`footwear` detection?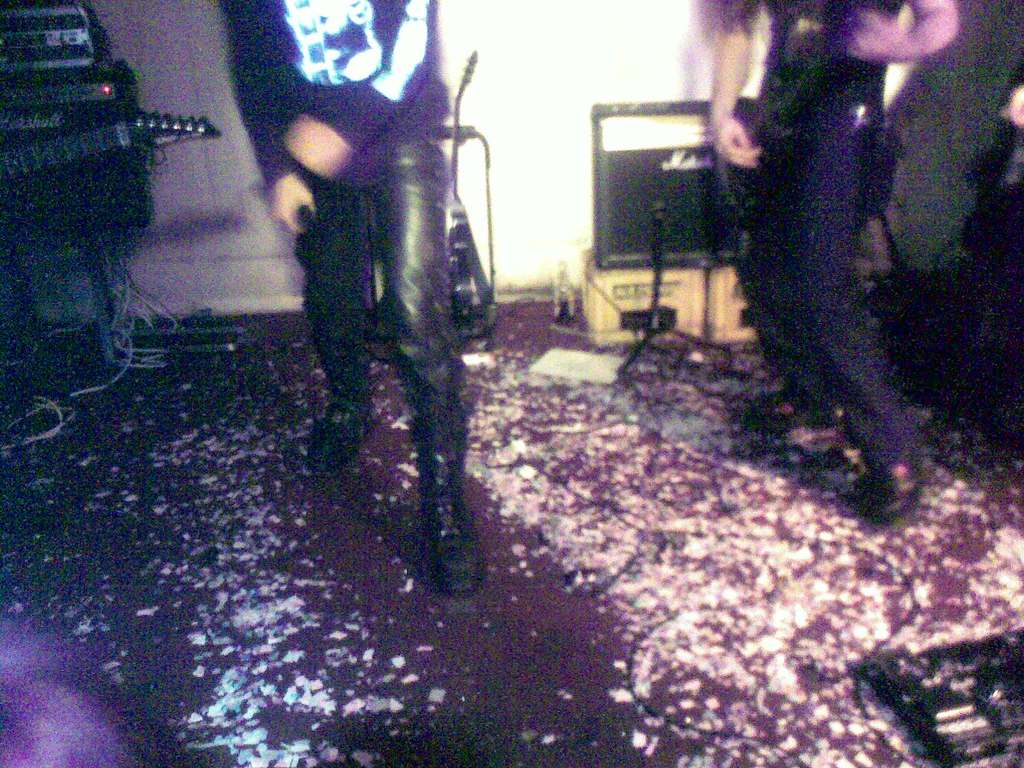
BBox(847, 470, 918, 520)
